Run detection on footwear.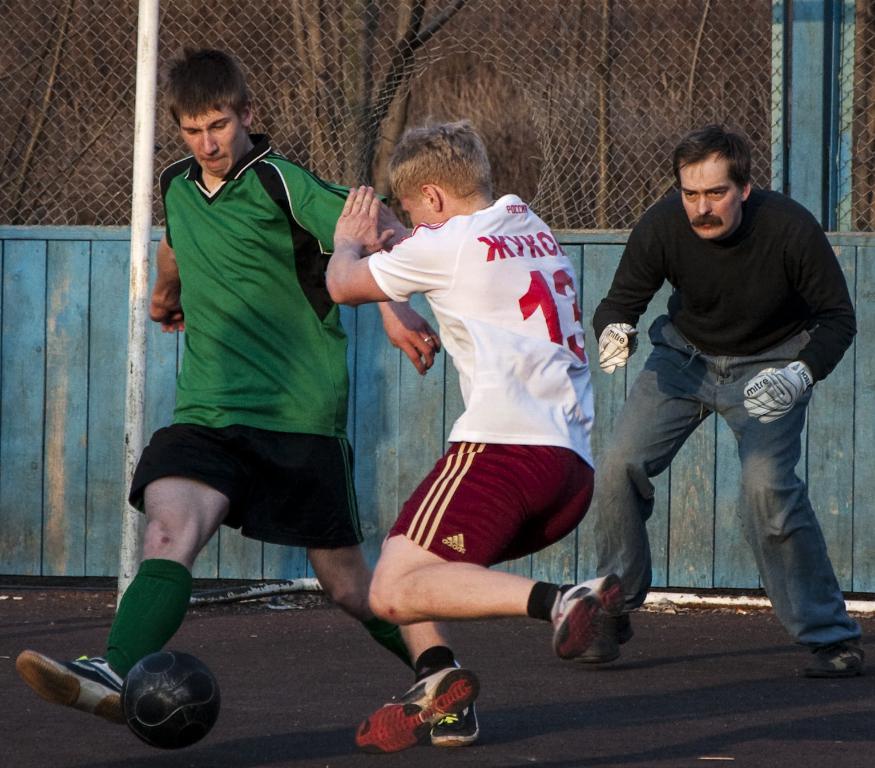
Result: 558,571,616,660.
